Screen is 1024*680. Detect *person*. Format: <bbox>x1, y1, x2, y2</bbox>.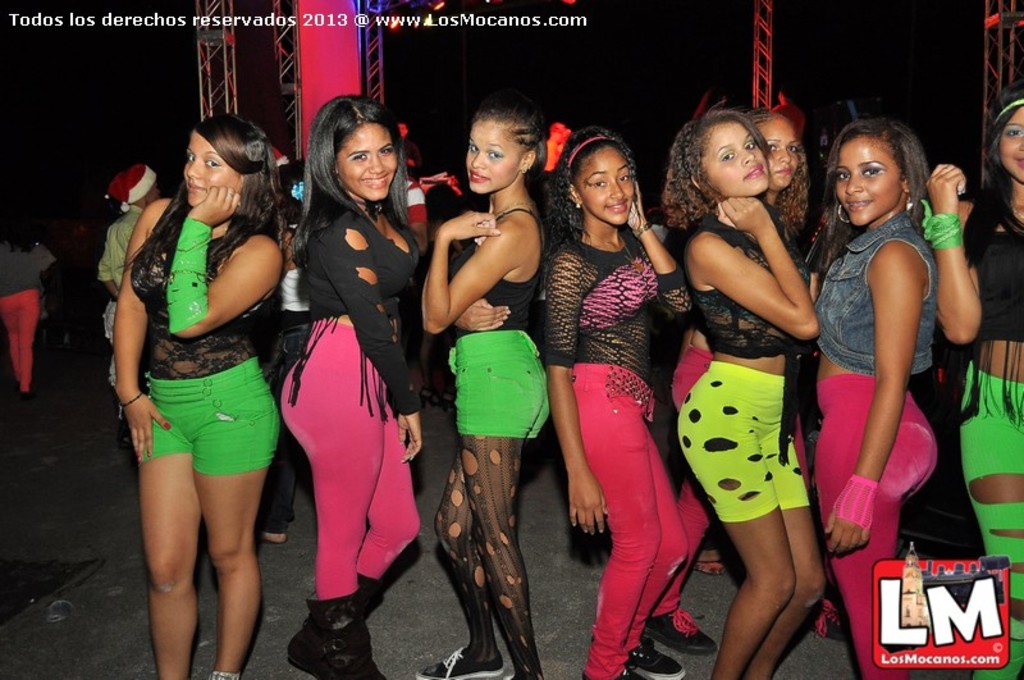
<bbox>0, 204, 70, 396</bbox>.
